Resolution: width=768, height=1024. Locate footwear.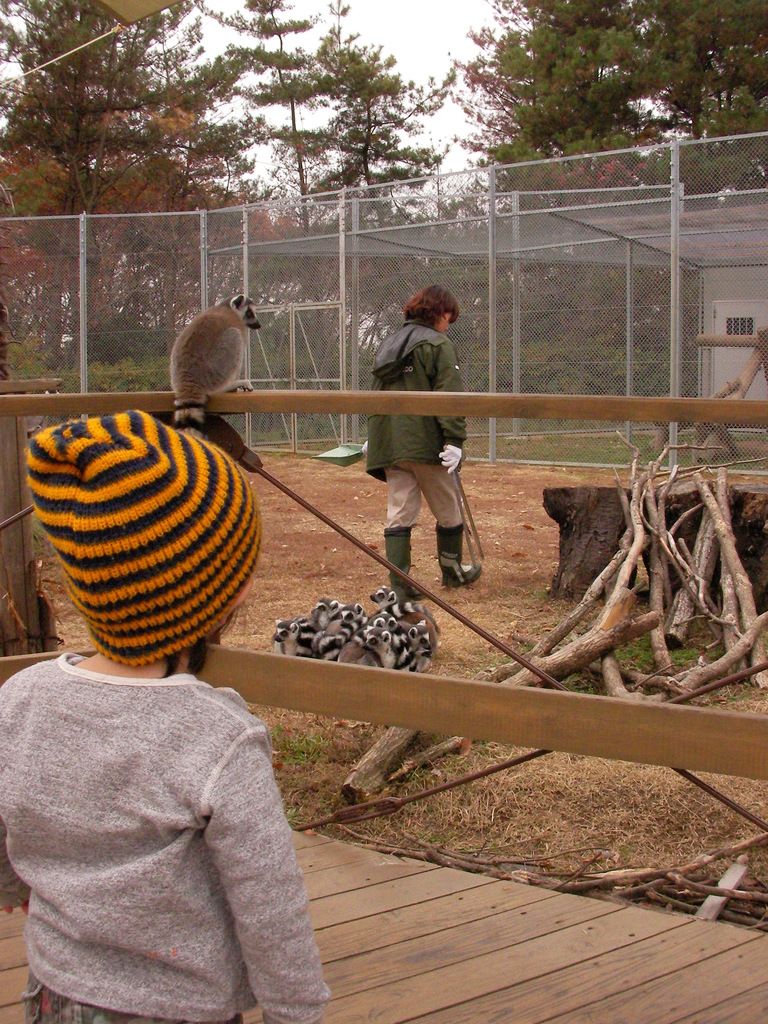
x1=382 y1=525 x2=424 y2=604.
